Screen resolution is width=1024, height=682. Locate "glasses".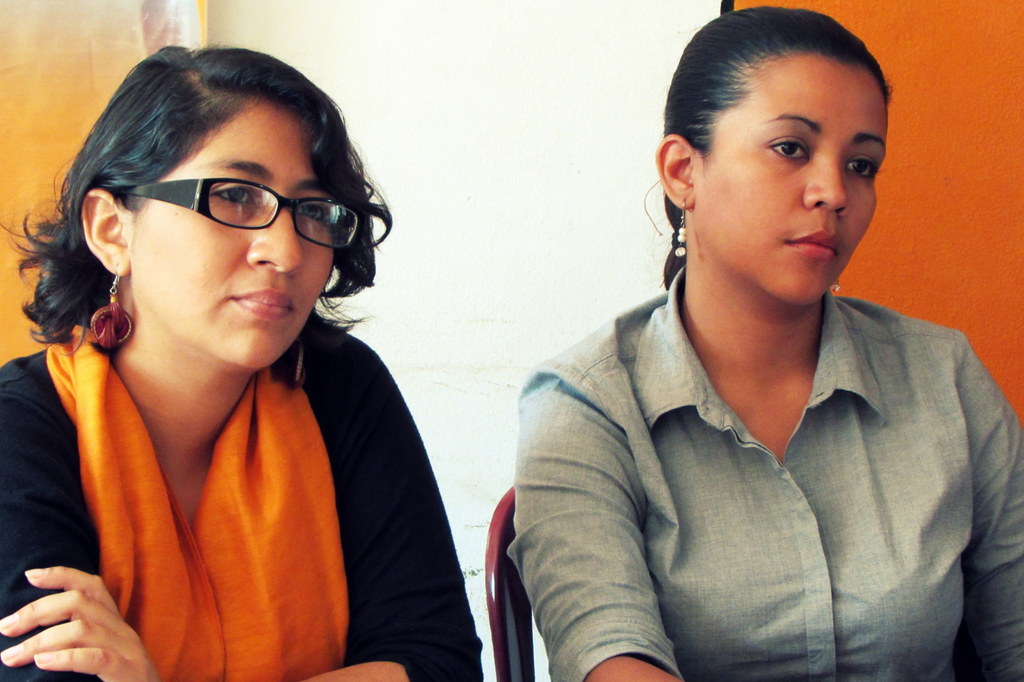
locate(116, 176, 360, 251).
